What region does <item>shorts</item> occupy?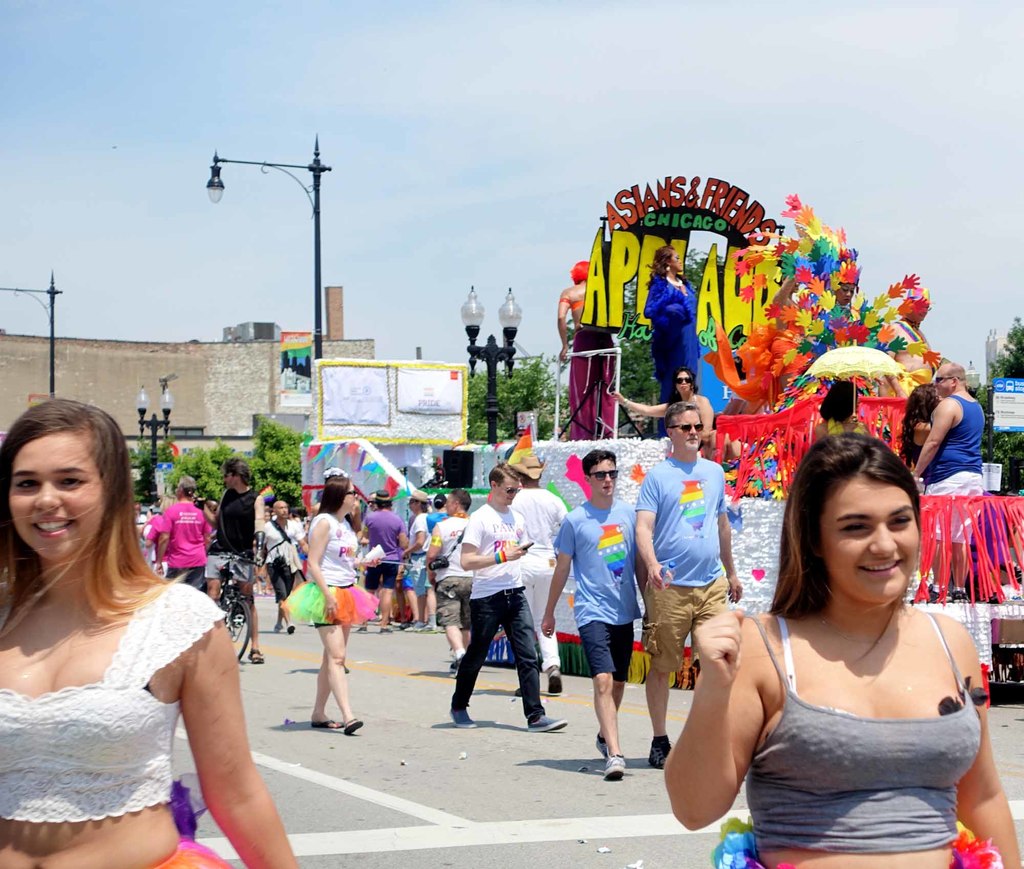
box(365, 562, 401, 586).
